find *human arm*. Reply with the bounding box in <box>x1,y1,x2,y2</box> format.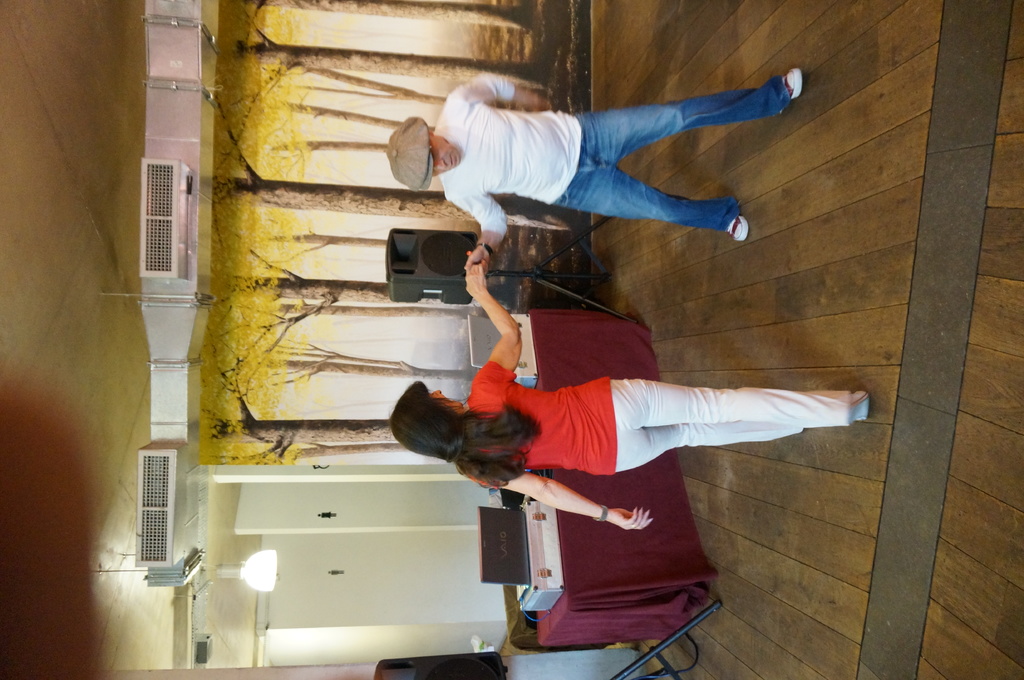
<box>463,465,659,539</box>.
